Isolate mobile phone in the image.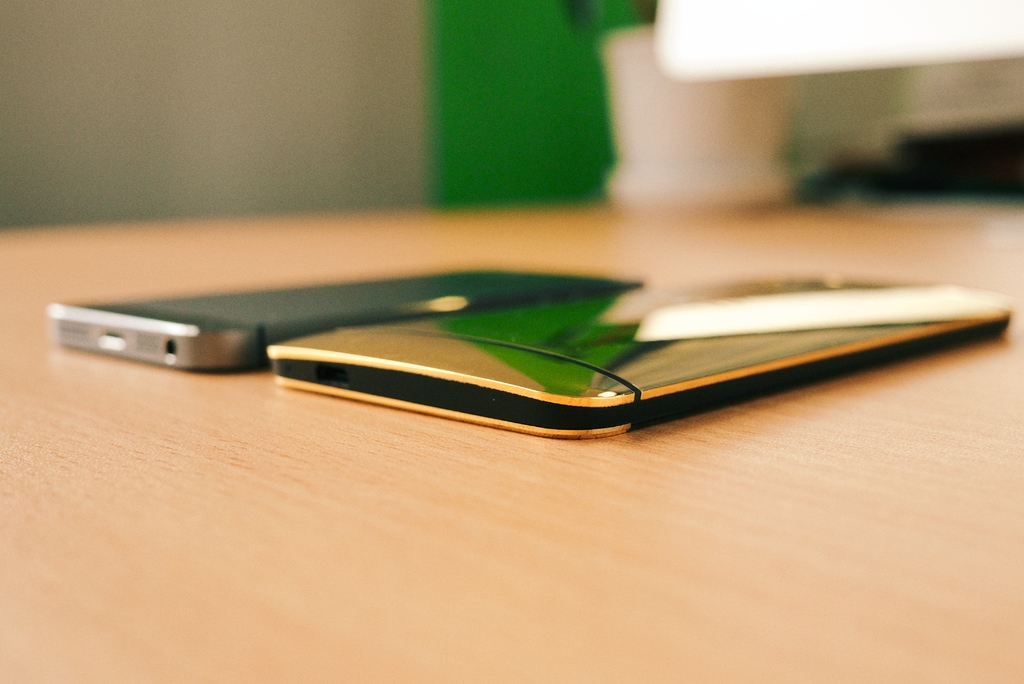
Isolated region: (45, 266, 645, 374).
